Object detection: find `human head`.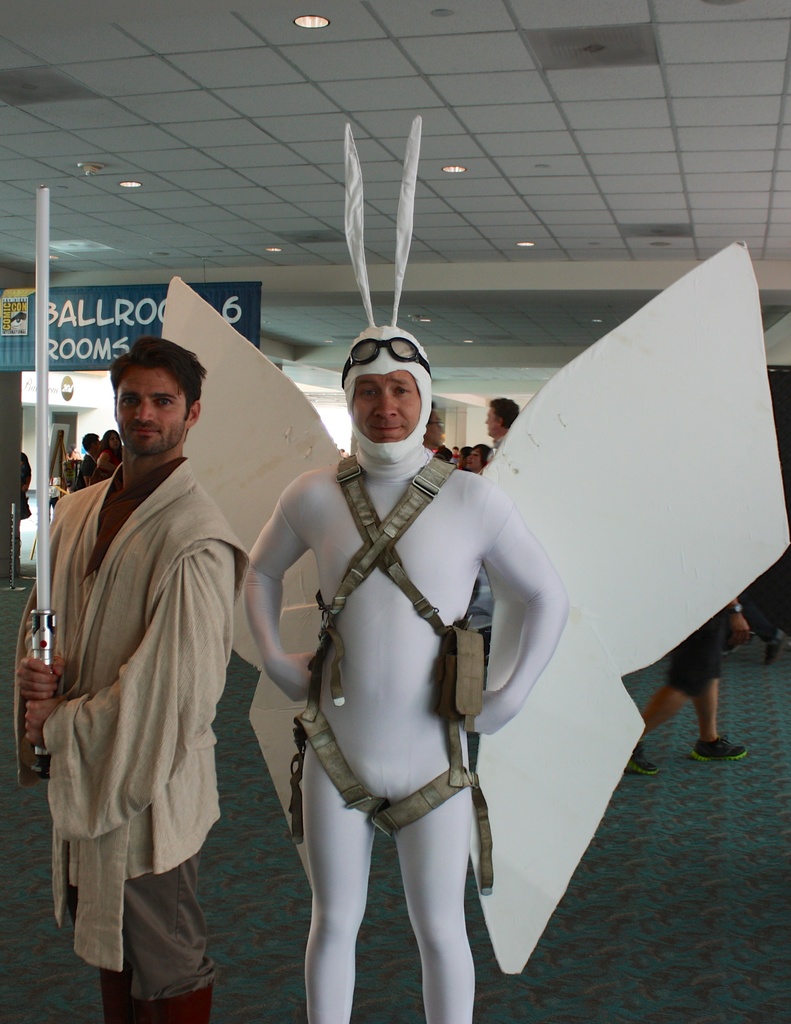
x1=339 y1=326 x2=433 y2=449.
